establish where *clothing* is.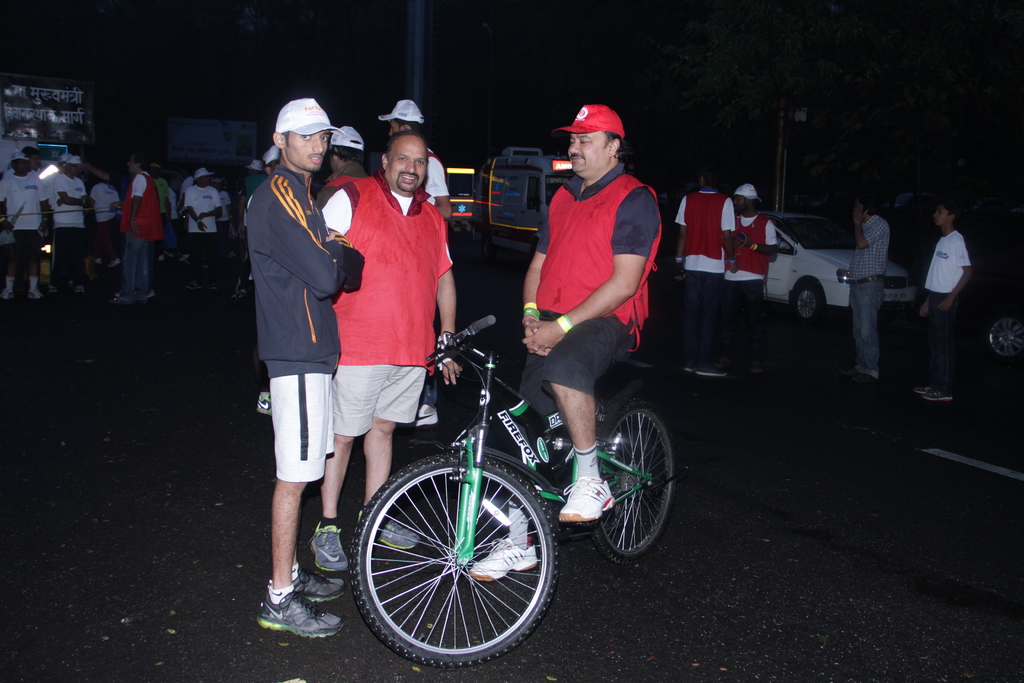
Established at BBox(186, 185, 220, 233).
